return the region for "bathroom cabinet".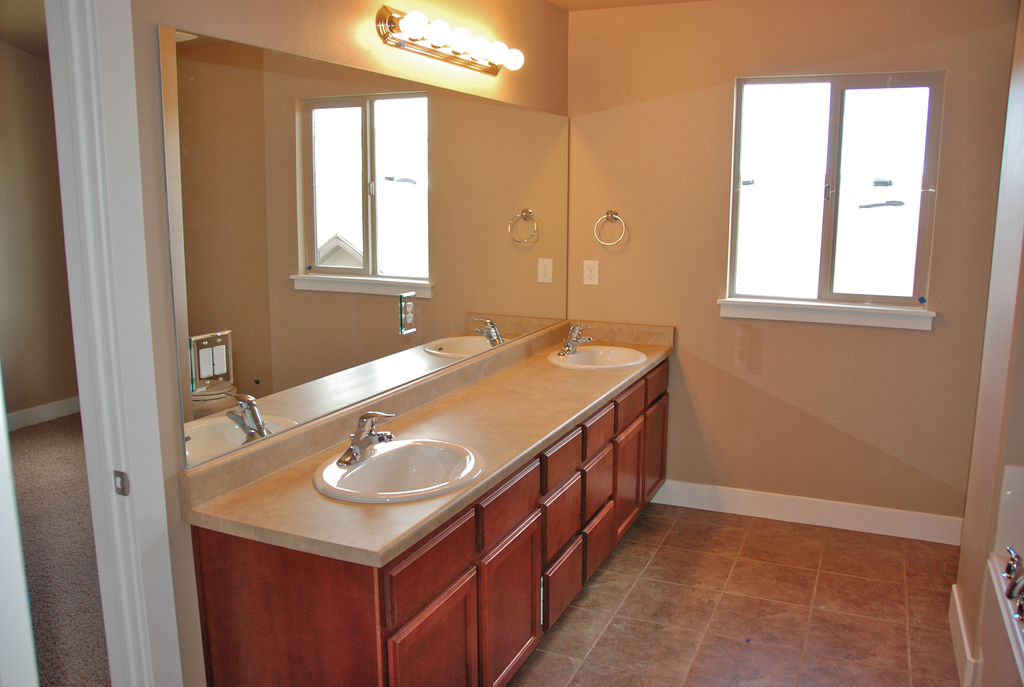
{"left": 186, "top": 351, "right": 671, "bottom": 686}.
